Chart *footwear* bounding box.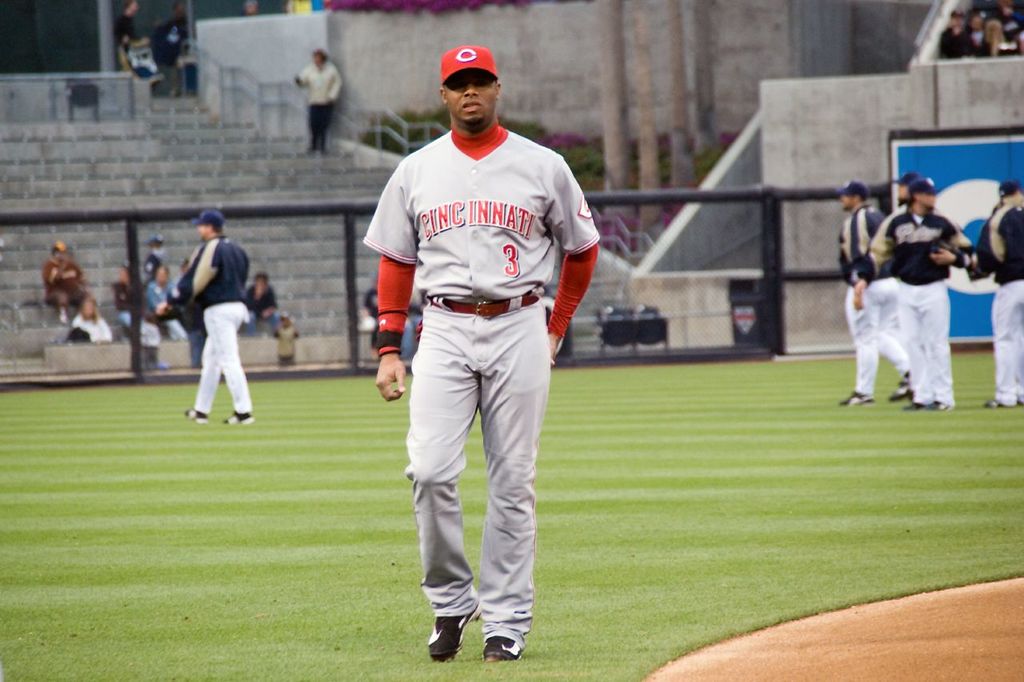
Charted: 885/382/918/399.
